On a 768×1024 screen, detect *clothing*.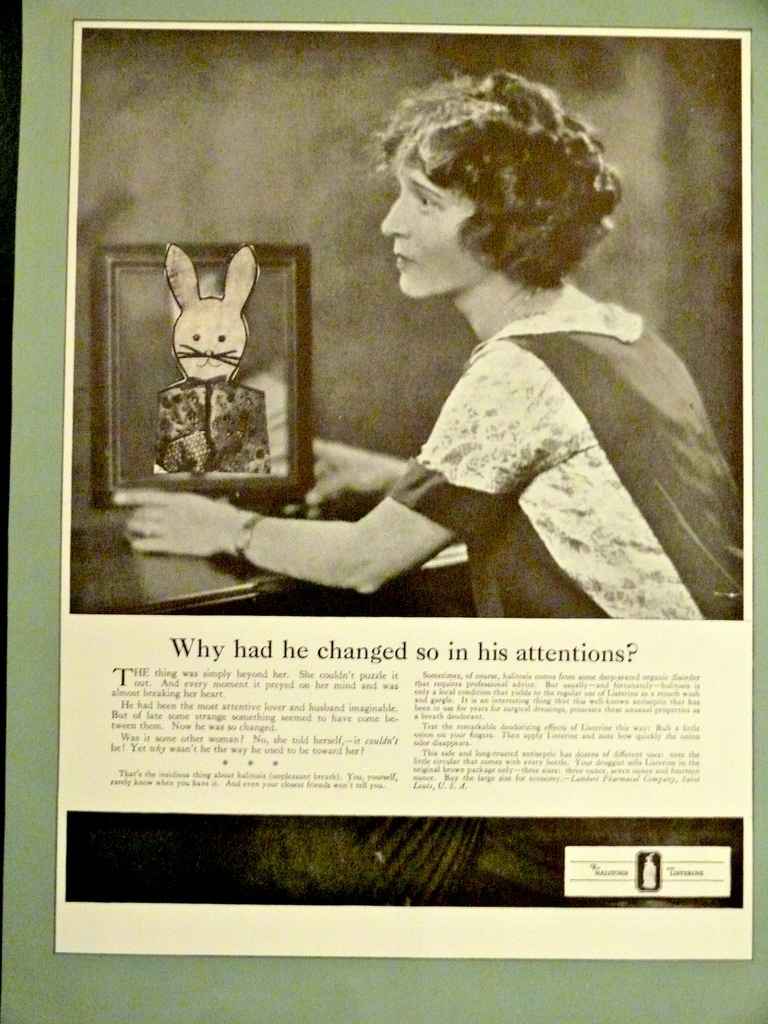
225/298/746/906.
